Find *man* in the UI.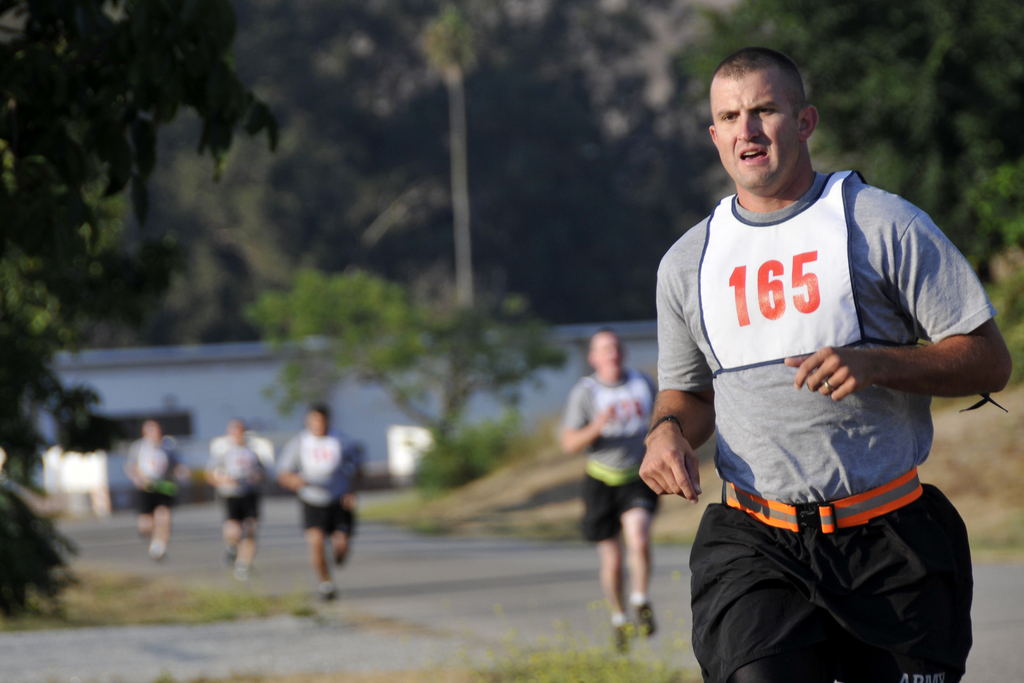
UI element at [278,406,360,598].
